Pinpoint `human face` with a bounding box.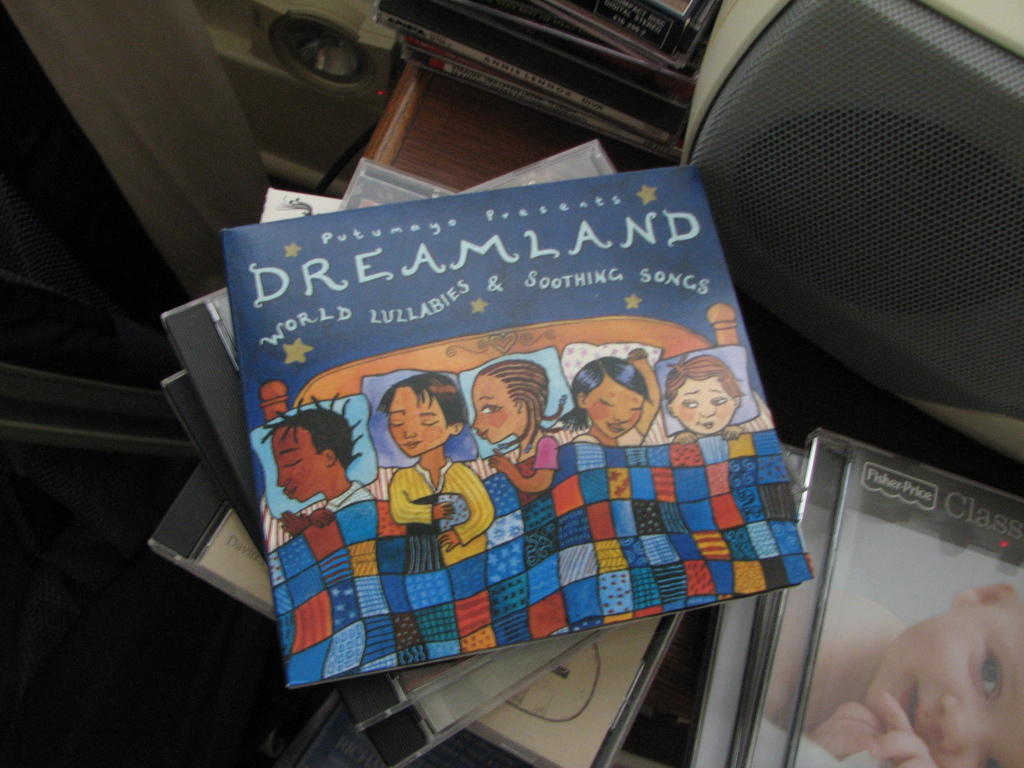
{"x1": 588, "y1": 376, "x2": 642, "y2": 441}.
